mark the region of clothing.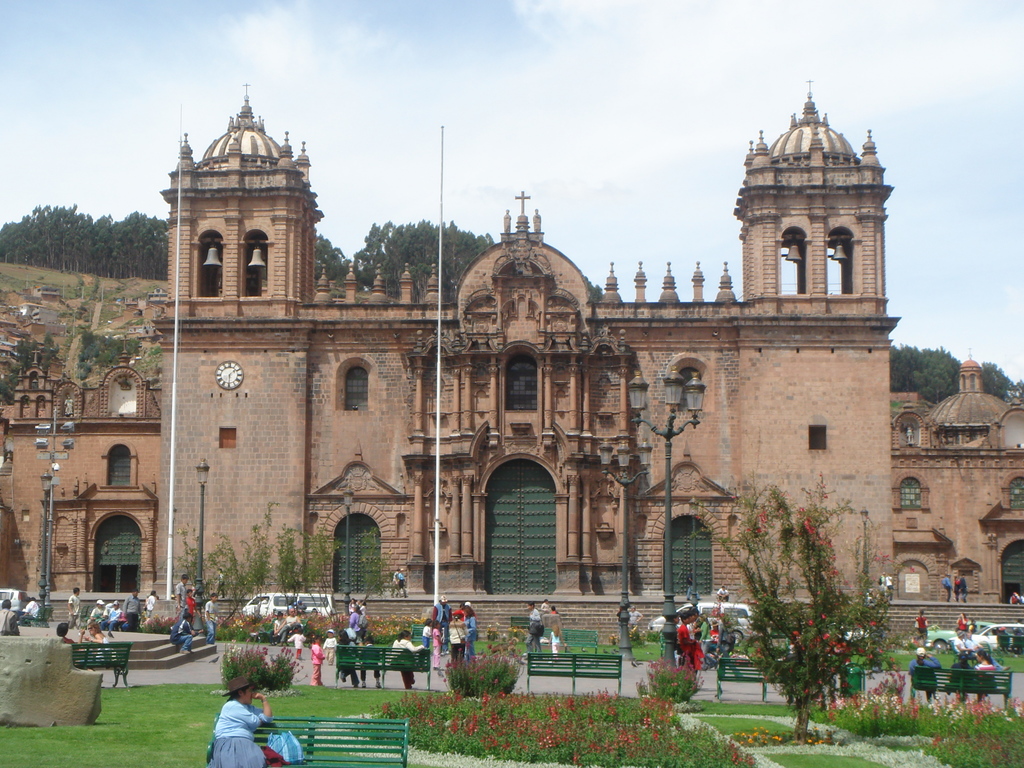
Region: {"left": 913, "top": 617, "right": 929, "bottom": 641}.
